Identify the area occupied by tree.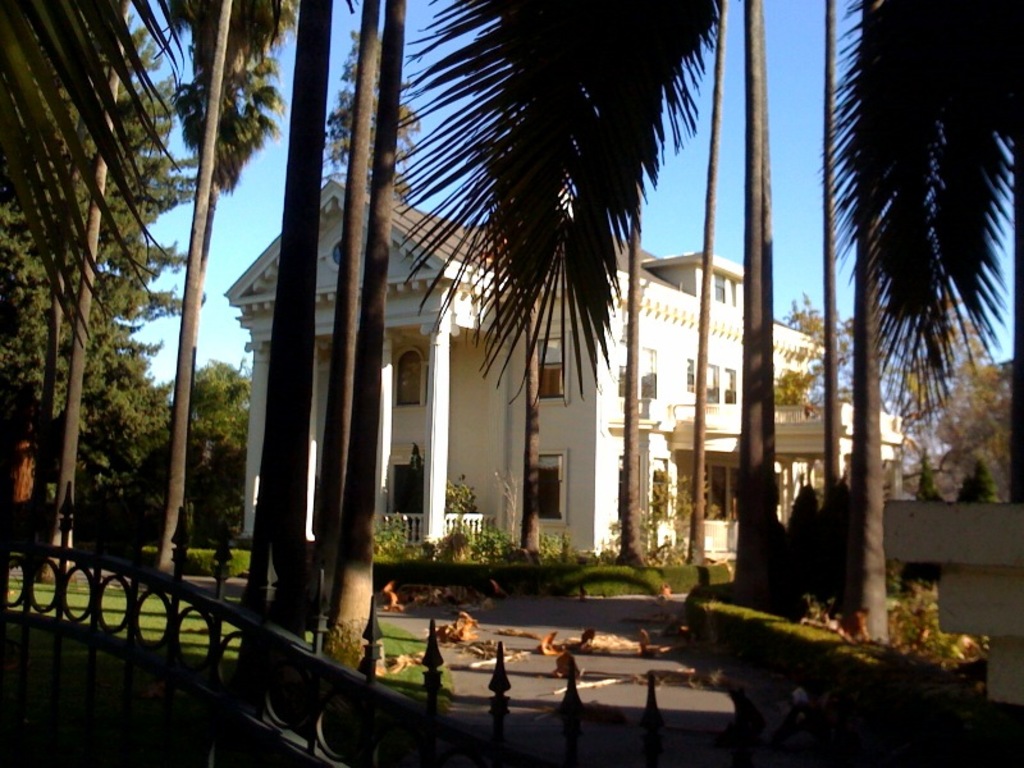
Area: BBox(35, 0, 131, 581).
